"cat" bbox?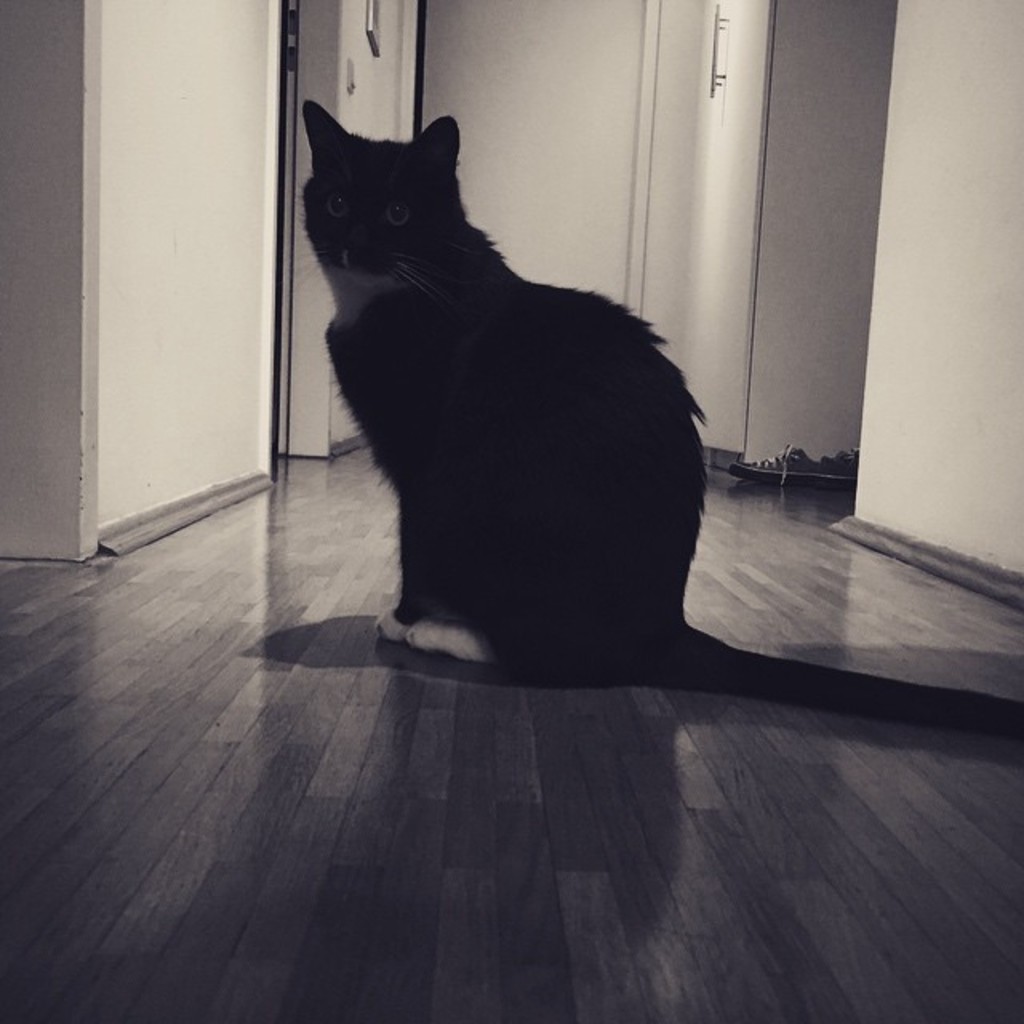
BBox(286, 91, 1022, 734)
